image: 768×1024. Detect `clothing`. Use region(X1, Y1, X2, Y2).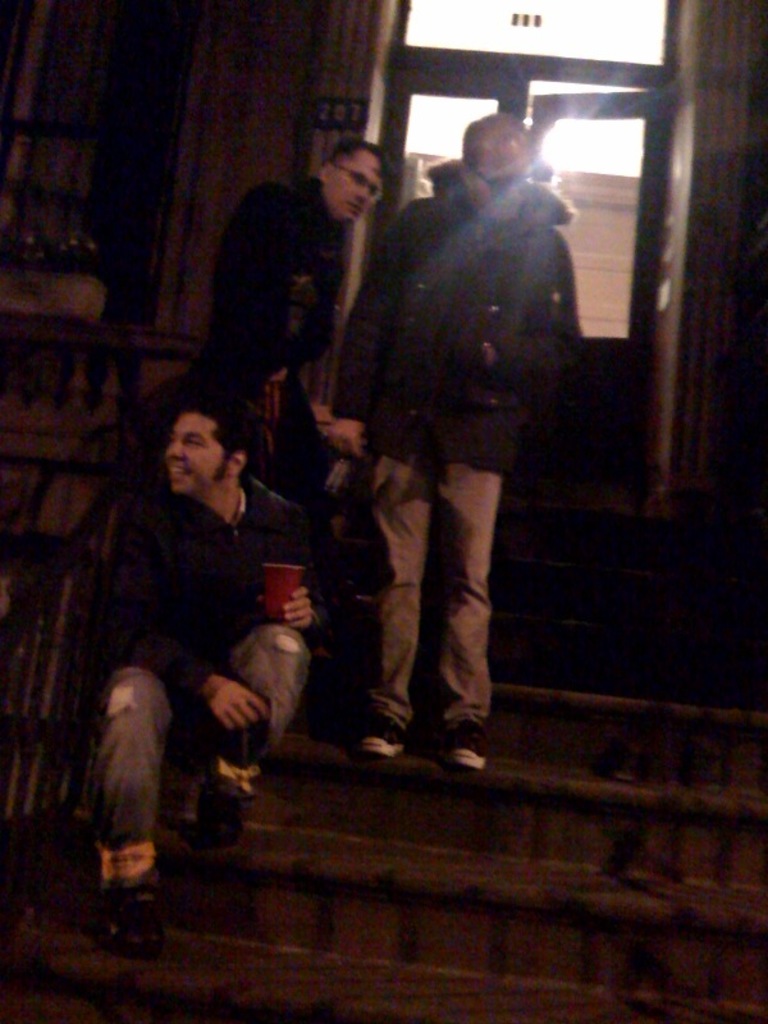
region(191, 179, 390, 415).
